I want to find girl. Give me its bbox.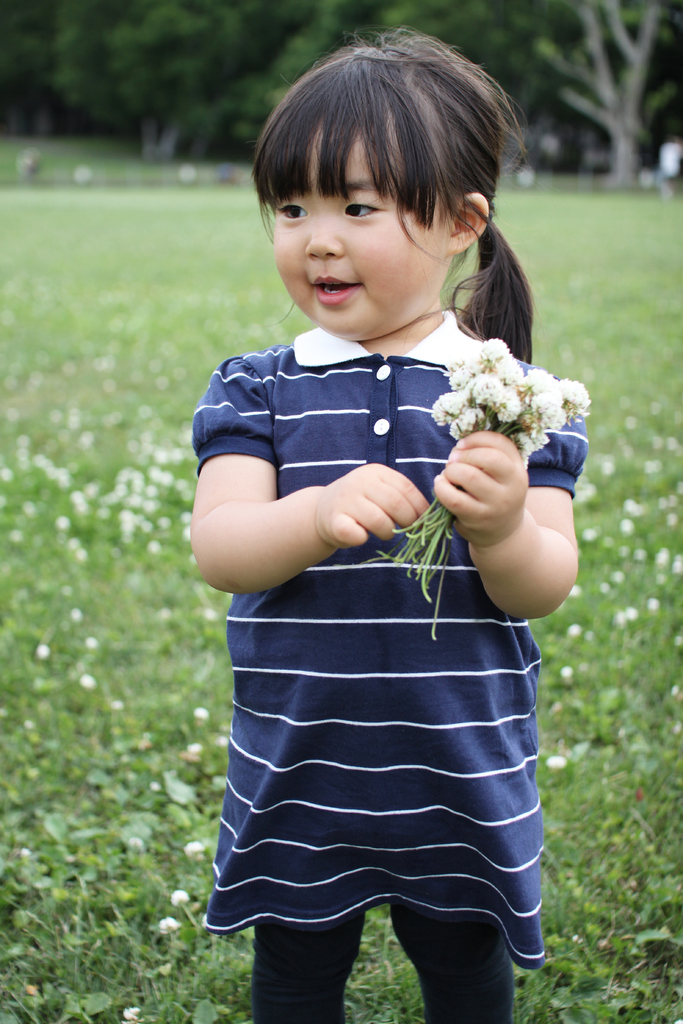
rect(192, 22, 589, 1023).
